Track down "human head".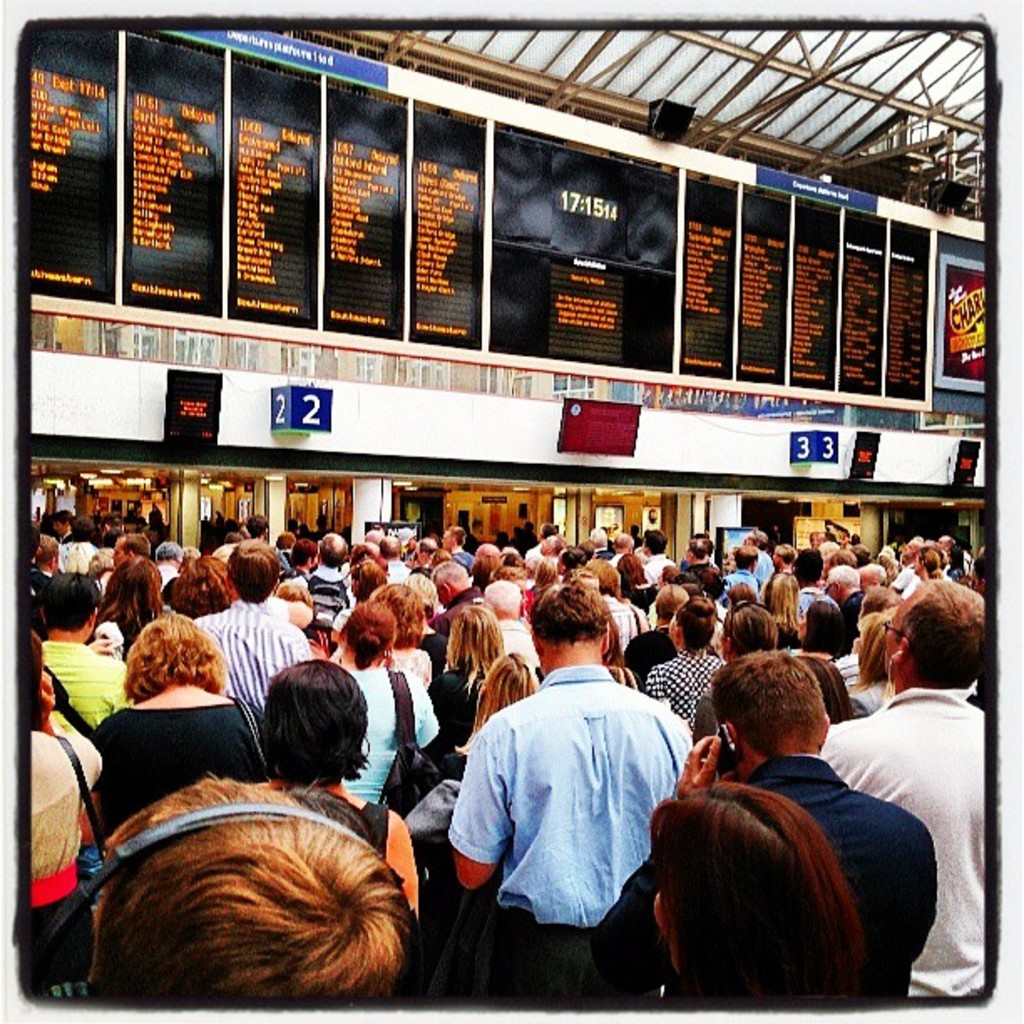
Tracked to Rect(788, 550, 823, 586).
